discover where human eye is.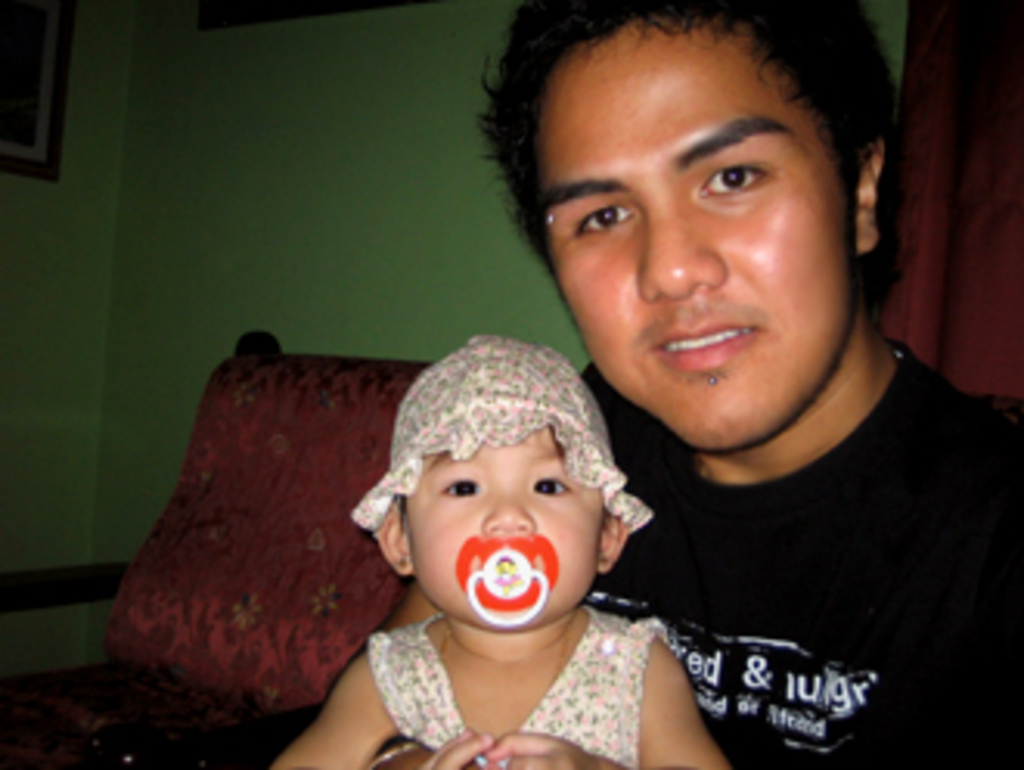
Discovered at (568, 199, 636, 236).
